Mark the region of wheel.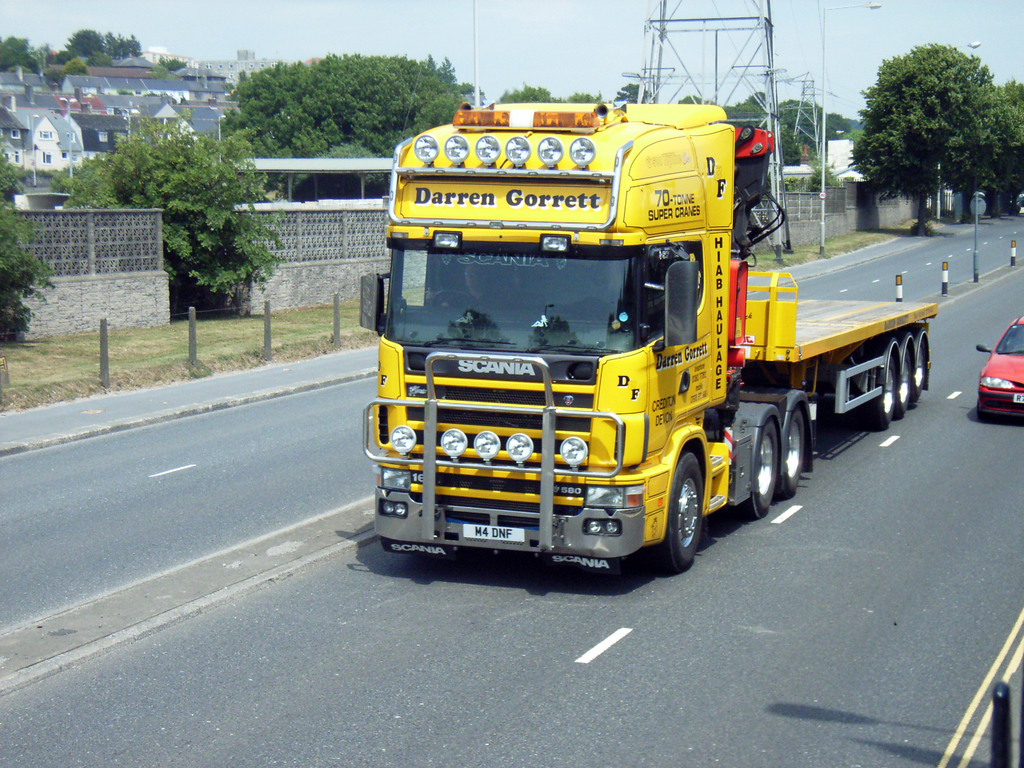
Region: (left=896, top=349, right=917, bottom=412).
